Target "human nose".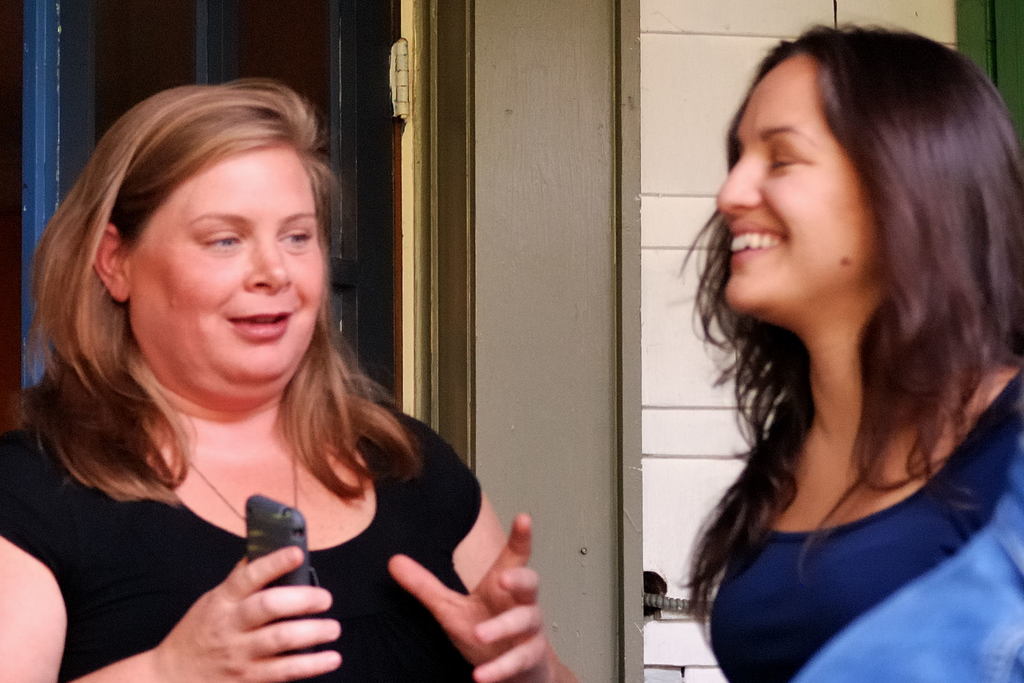
Target region: (x1=713, y1=147, x2=767, y2=217).
